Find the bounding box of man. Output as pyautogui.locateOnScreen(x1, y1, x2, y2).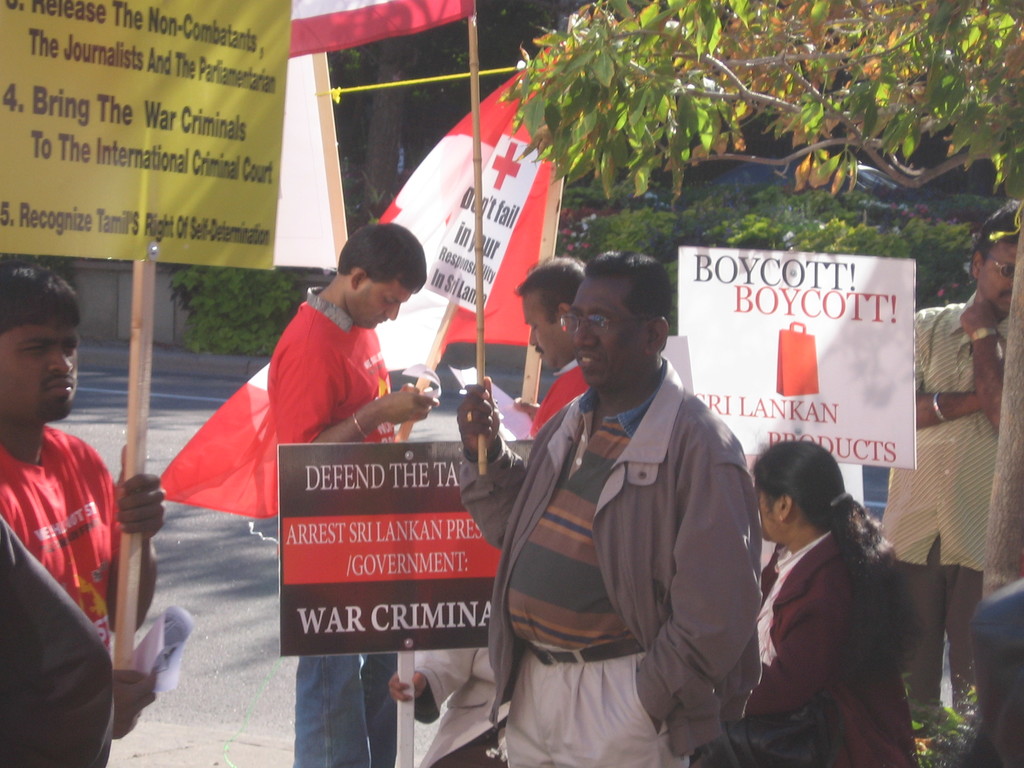
pyautogui.locateOnScreen(513, 256, 595, 437).
